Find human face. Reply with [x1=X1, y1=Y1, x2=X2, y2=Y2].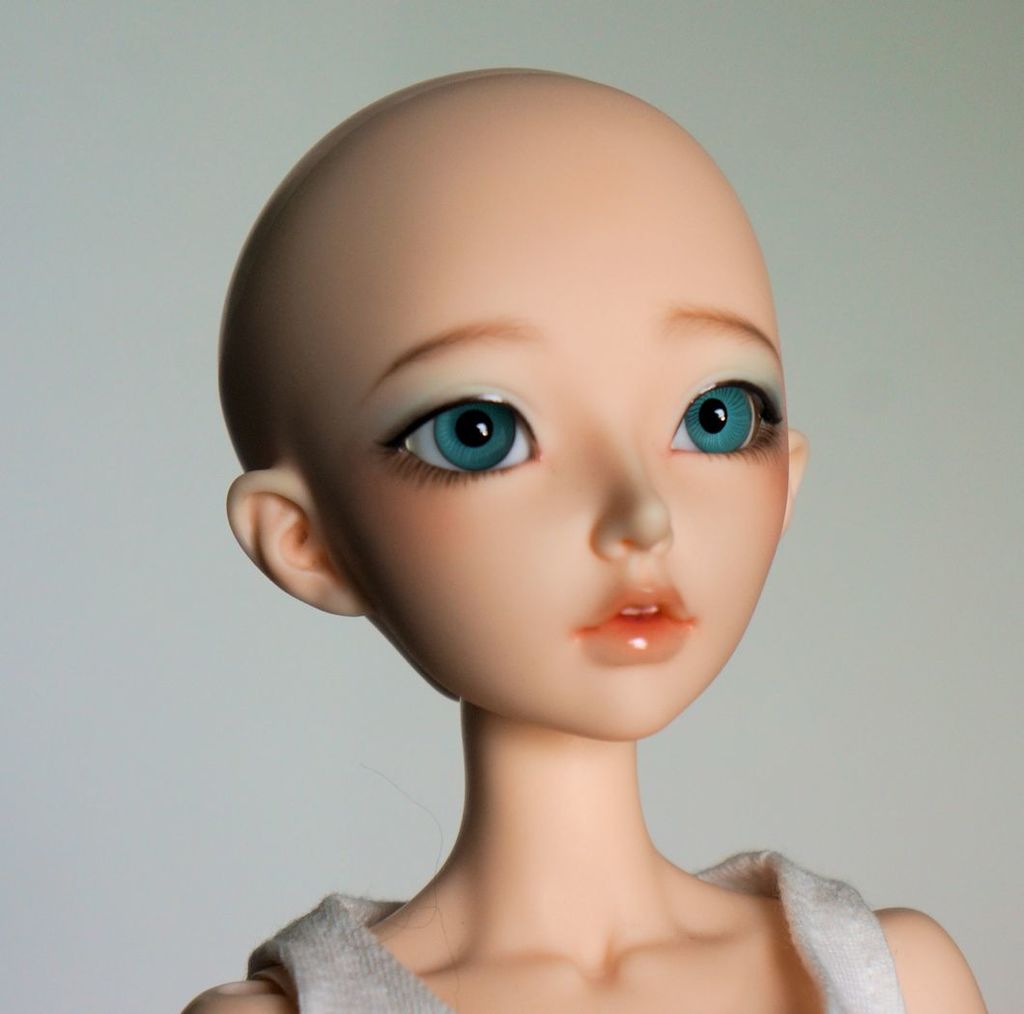
[x1=338, y1=149, x2=791, y2=739].
